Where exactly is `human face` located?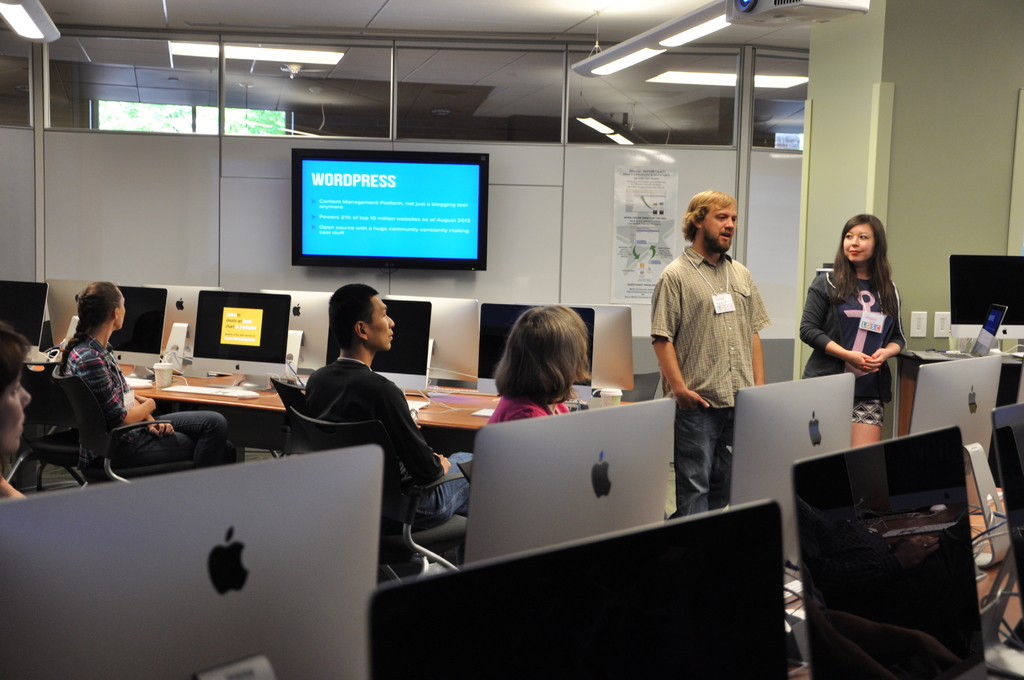
Its bounding box is <bbox>841, 216, 874, 263</bbox>.
